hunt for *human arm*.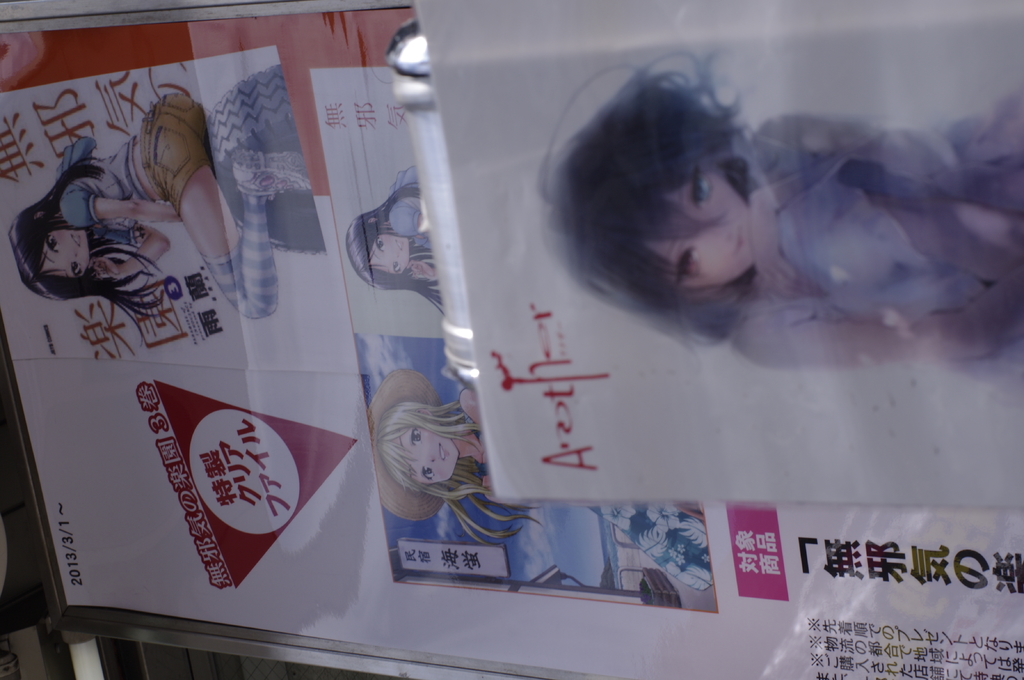
Hunted down at (99,224,170,274).
